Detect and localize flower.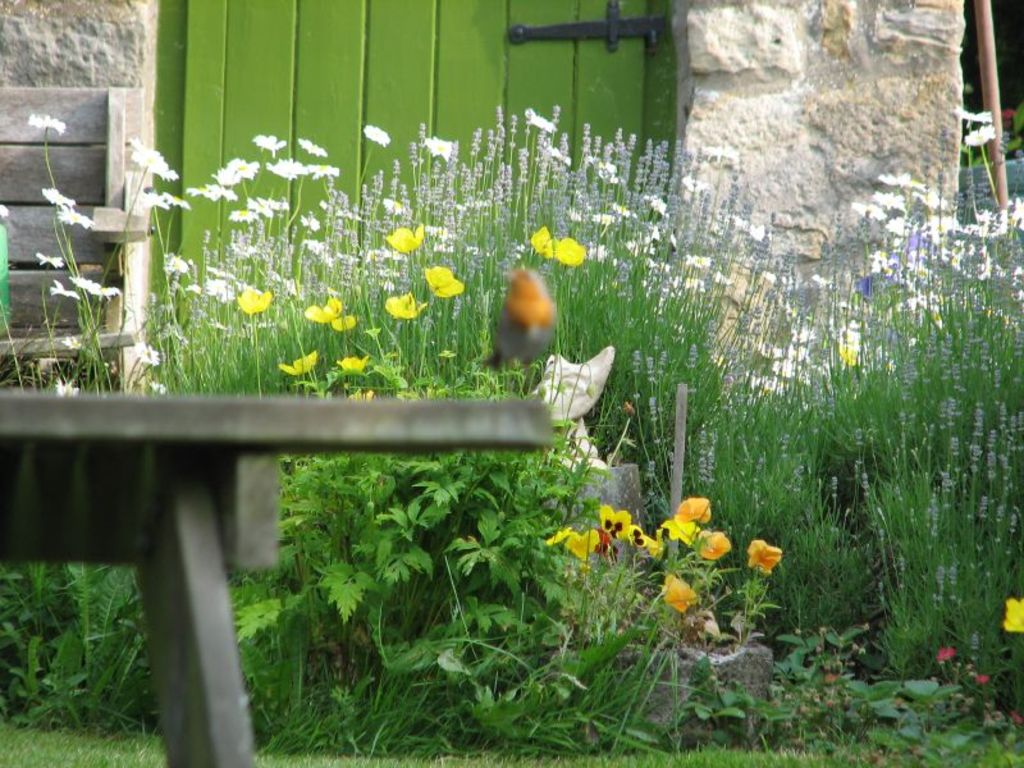
Localized at {"left": 663, "top": 570, "right": 699, "bottom": 609}.
